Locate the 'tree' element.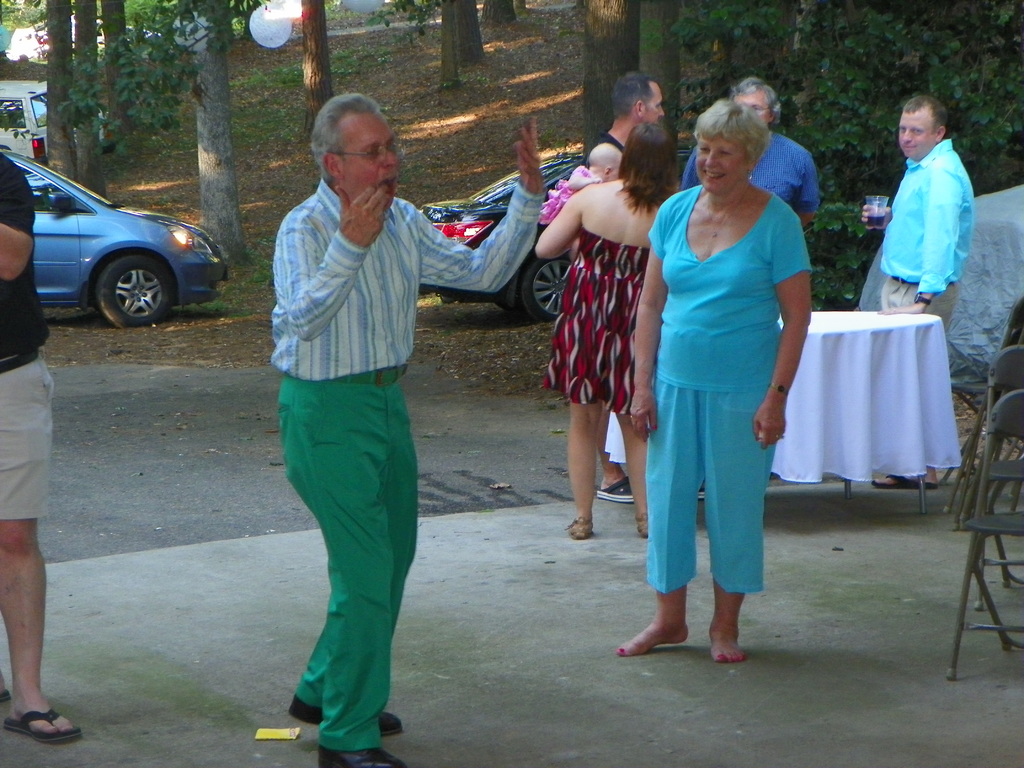
Element bbox: locate(163, 0, 242, 271).
